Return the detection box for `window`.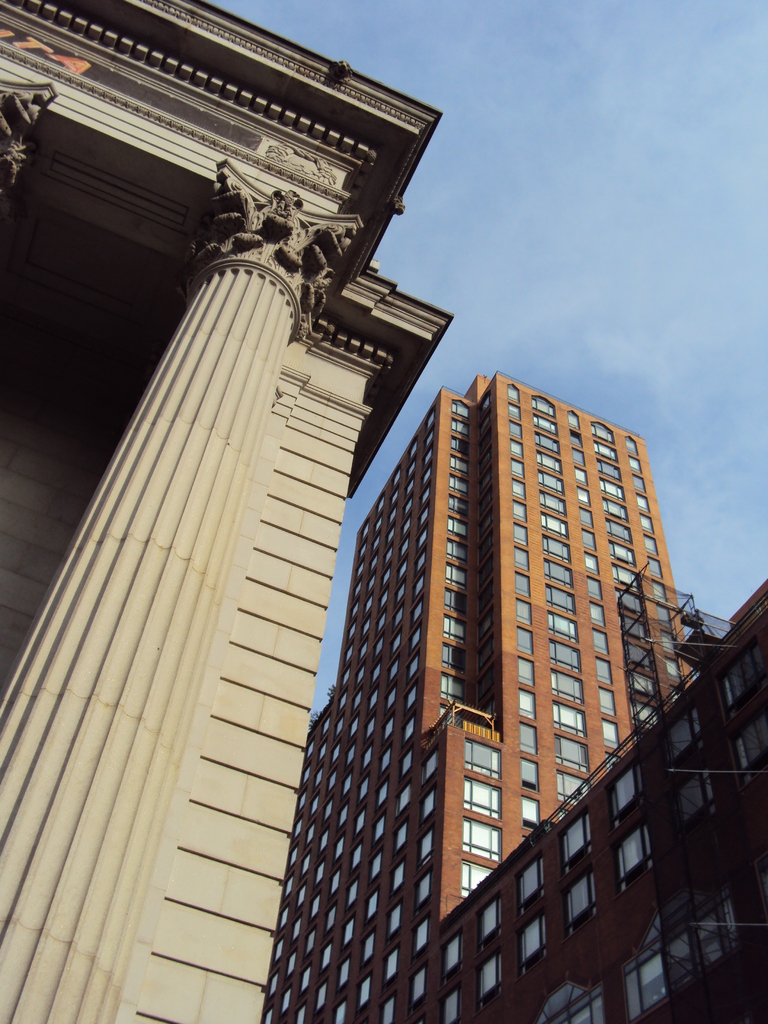
[x1=516, y1=860, x2=549, y2=908].
